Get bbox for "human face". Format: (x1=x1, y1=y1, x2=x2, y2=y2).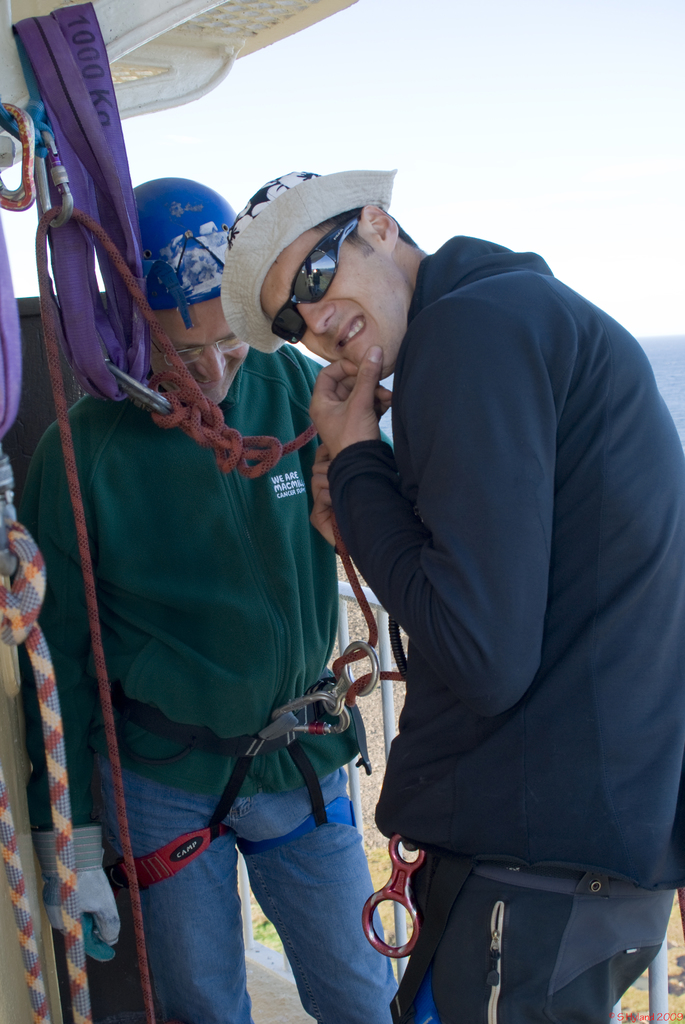
(x1=264, y1=232, x2=395, y2=373).
